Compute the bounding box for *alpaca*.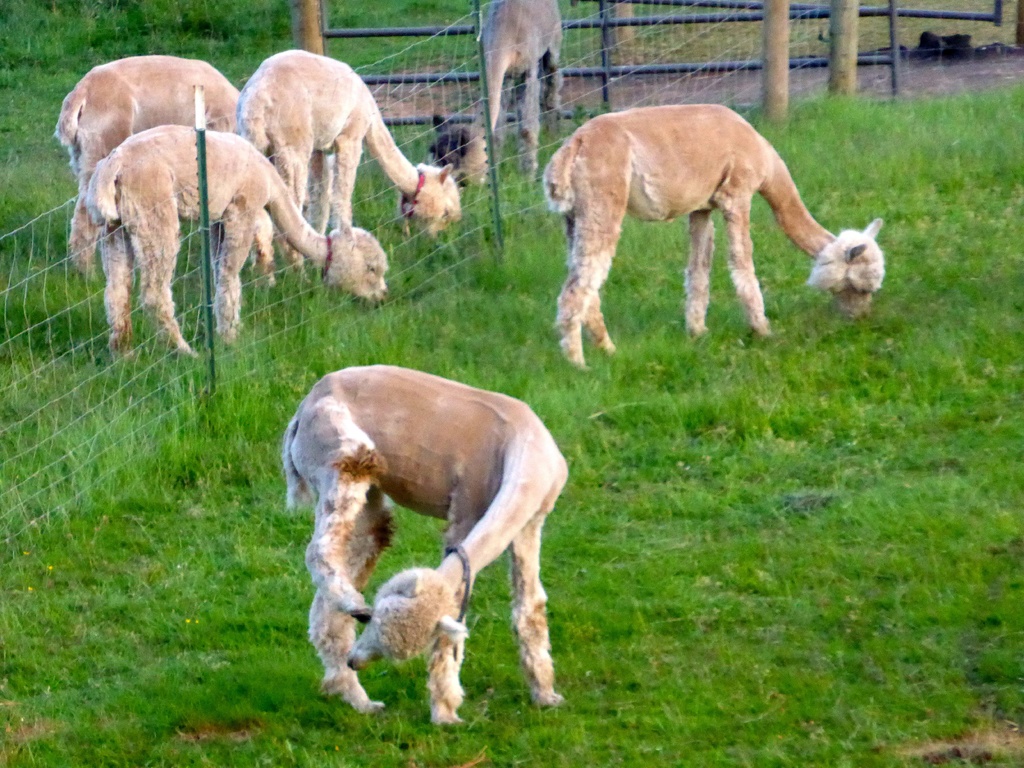
[538, 95, 889, 370].
